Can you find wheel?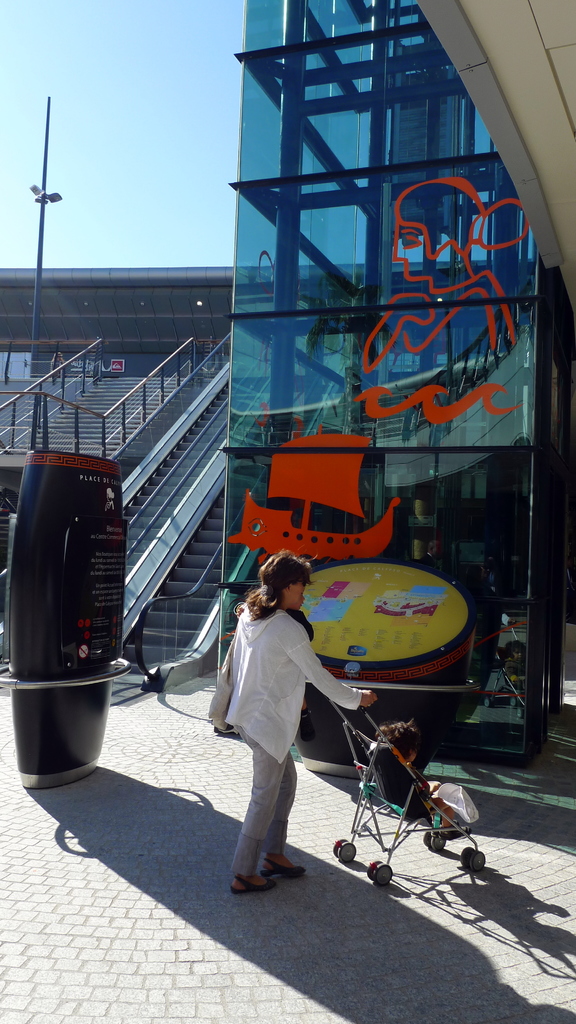
Yes, bounding box: {"left": 339, "top": 843, "right": 356, "bottom": 858}.
